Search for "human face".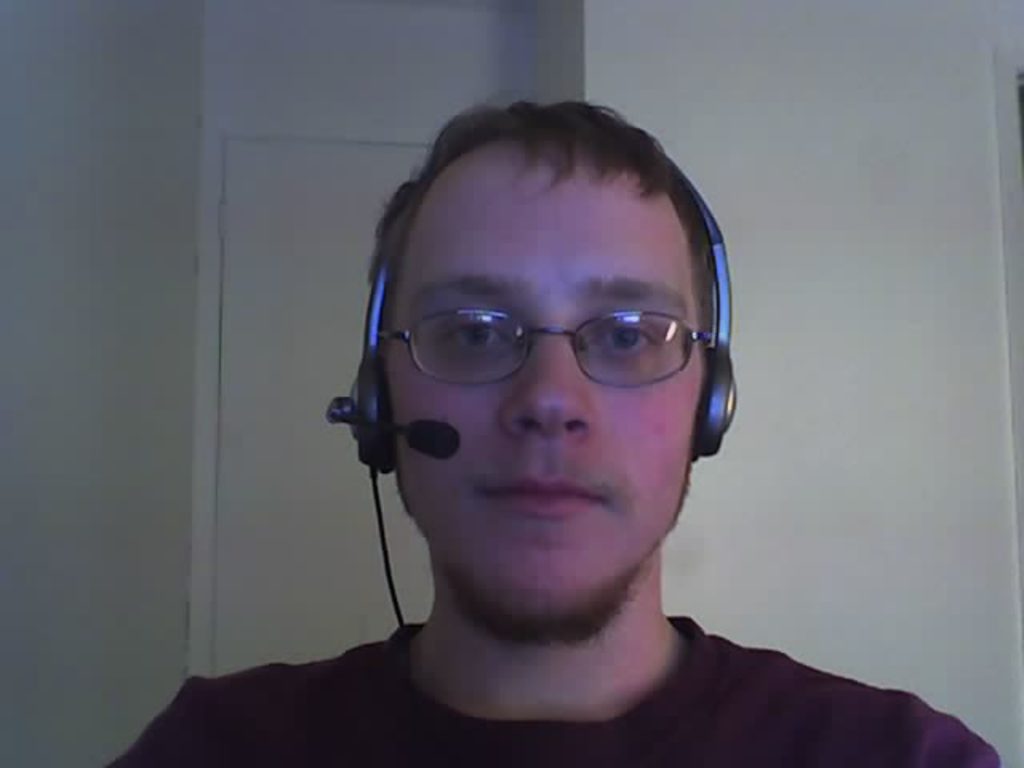
Found at rect(374, 136, 718, 611).
